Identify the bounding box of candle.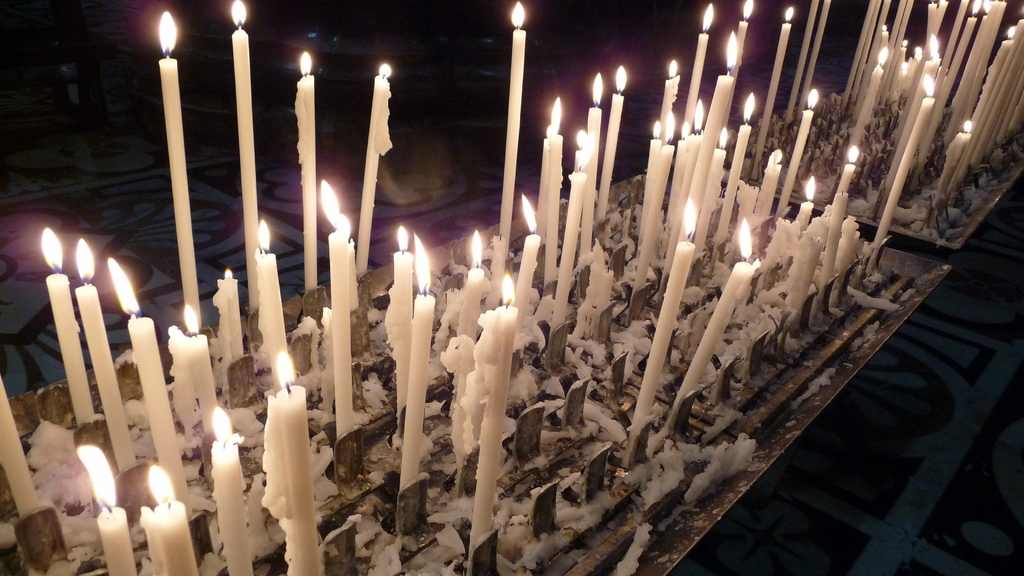
l=76, t=442, r=135, b=575.
